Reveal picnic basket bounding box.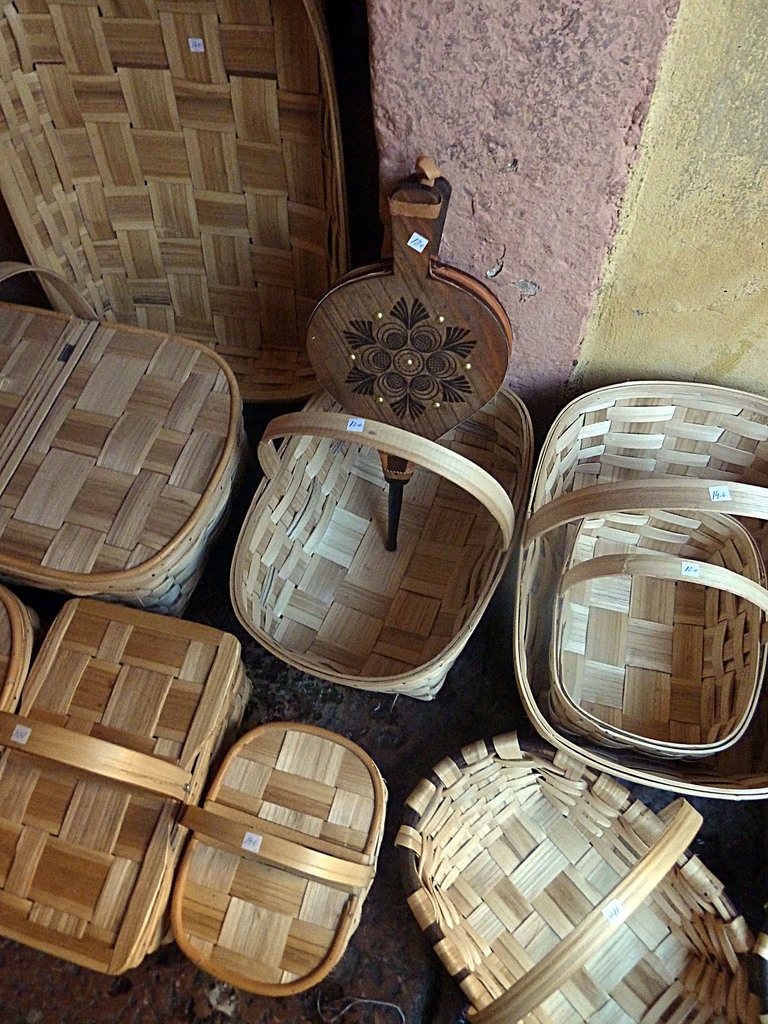
Revealed: x1=509 y1=378 x2=767 y2=803.
